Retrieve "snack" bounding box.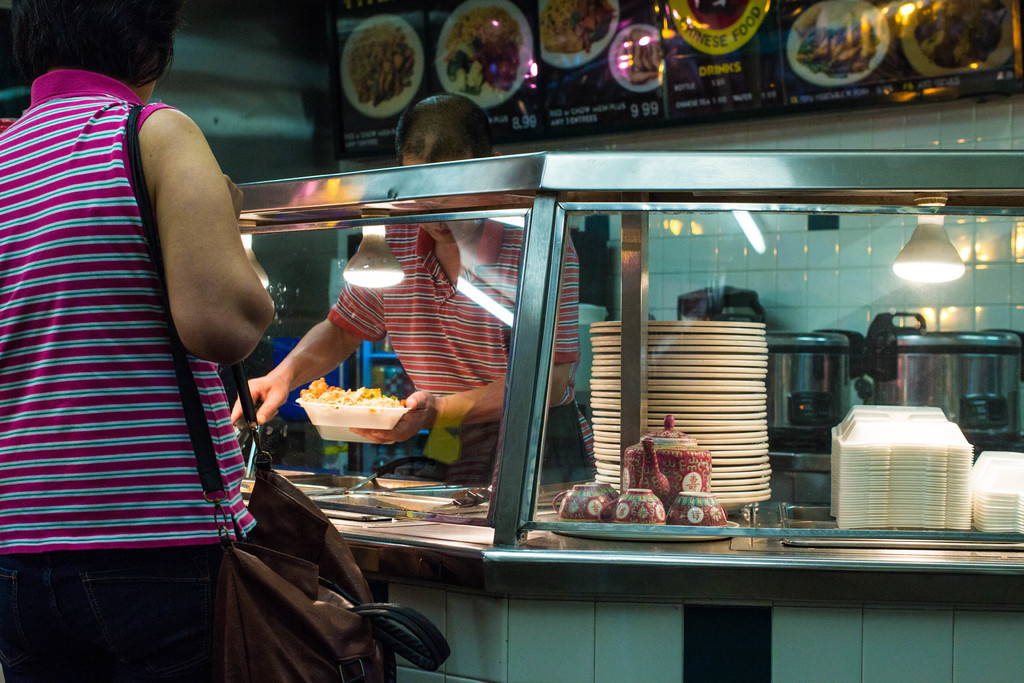
Bounding box: bbox(303, 363, 409, 409).
